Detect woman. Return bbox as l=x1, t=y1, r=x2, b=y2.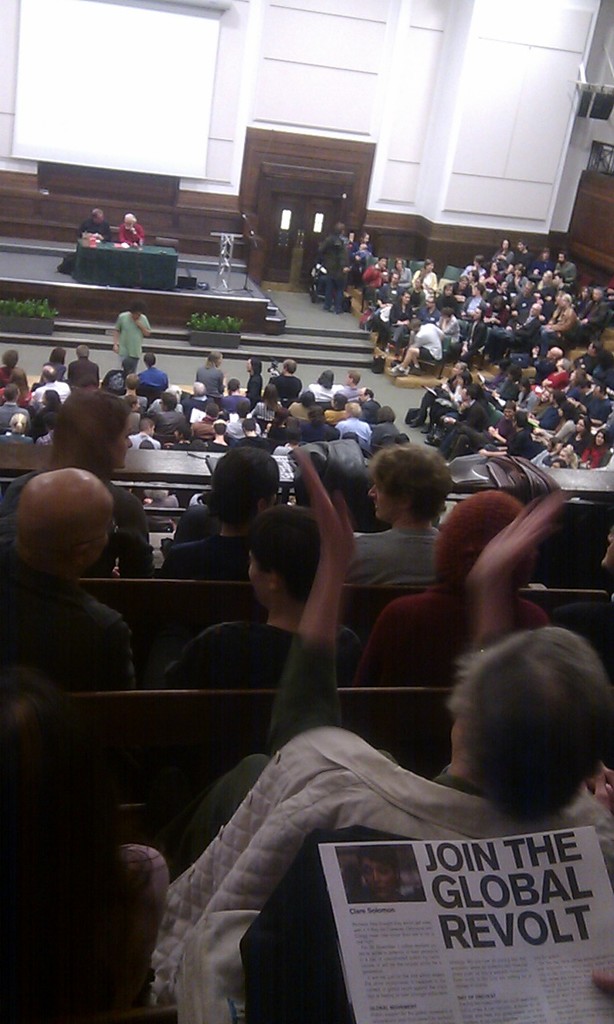
l=0, t=668, r=168, b=1023.
